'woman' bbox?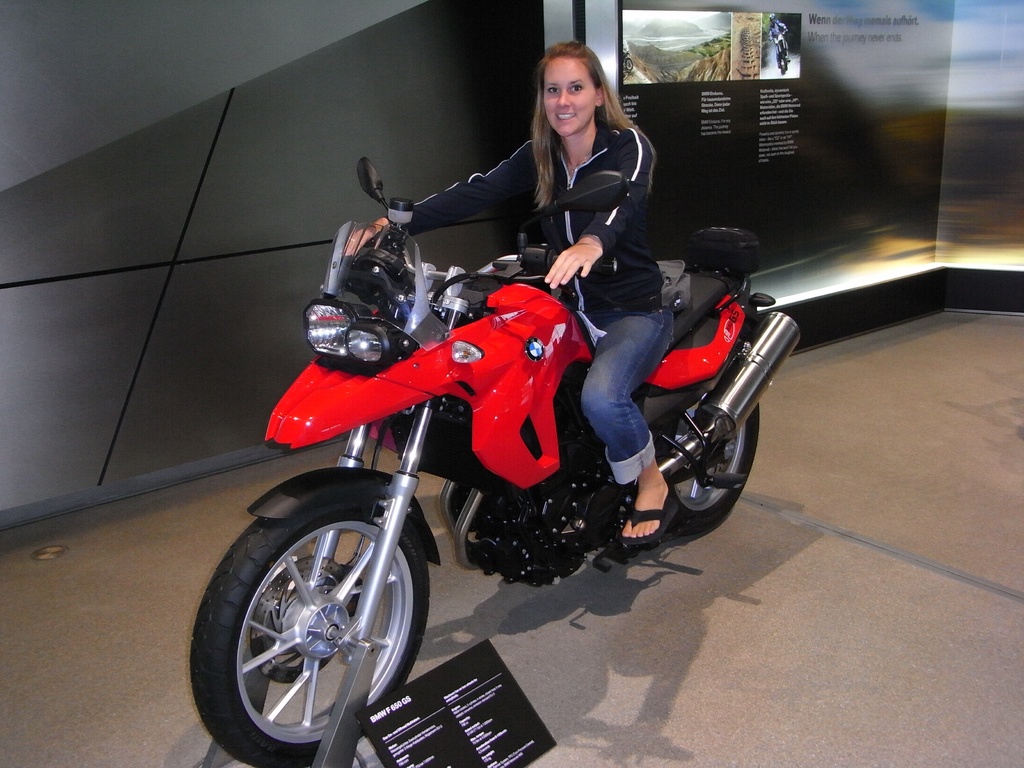
rect(345, 36, 673, 550)
